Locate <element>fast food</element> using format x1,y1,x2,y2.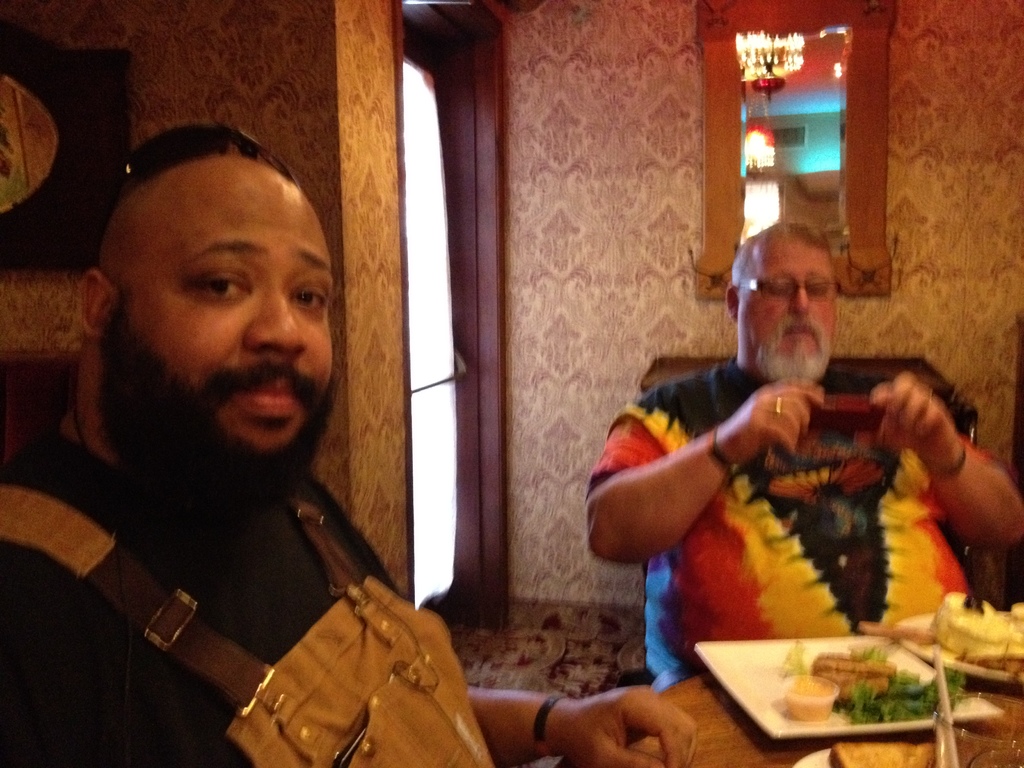
810,651,891,701.
